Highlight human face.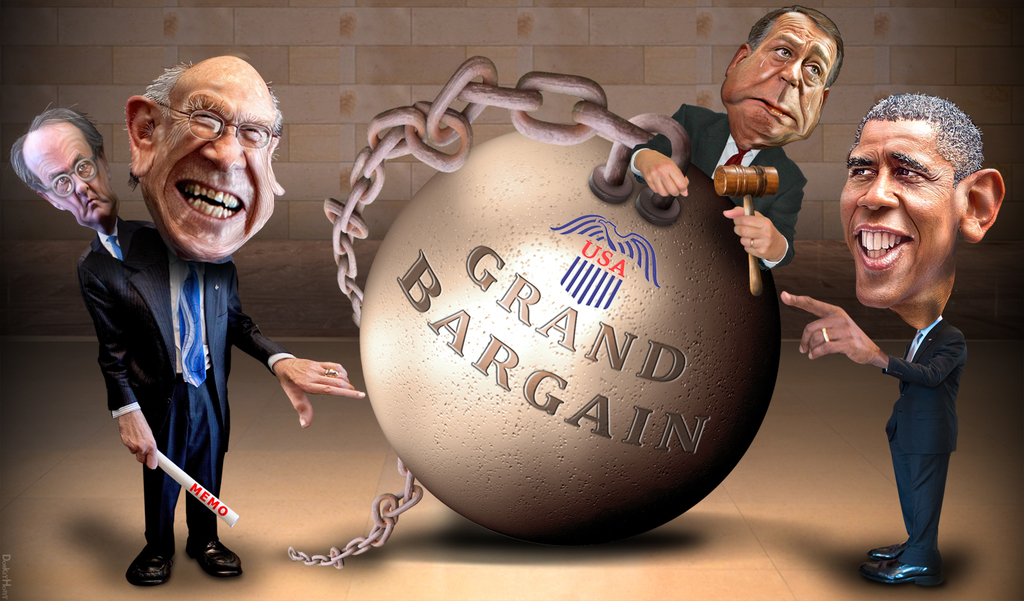
Highlighted region: locate(140, 63, 275, 265).
